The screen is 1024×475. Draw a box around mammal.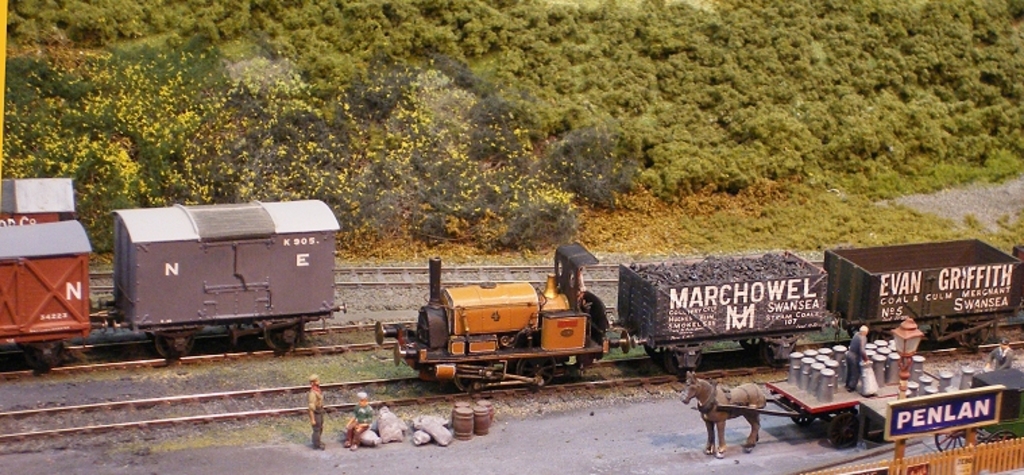
box(679, 368, 766, 452).
